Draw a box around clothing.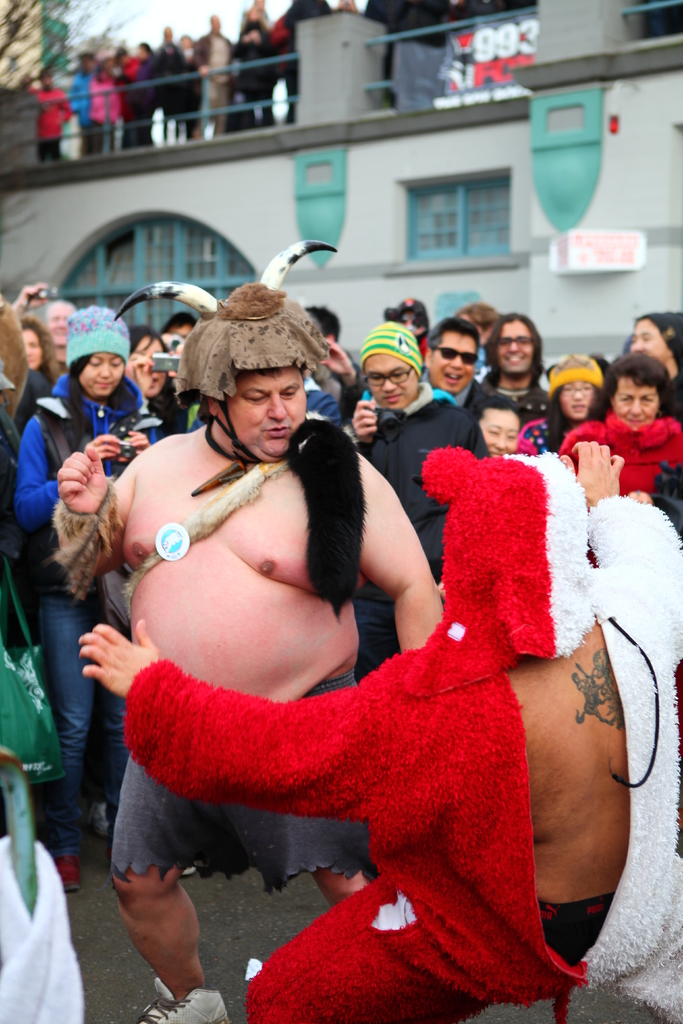
detection(346, 379, 477, 687).
